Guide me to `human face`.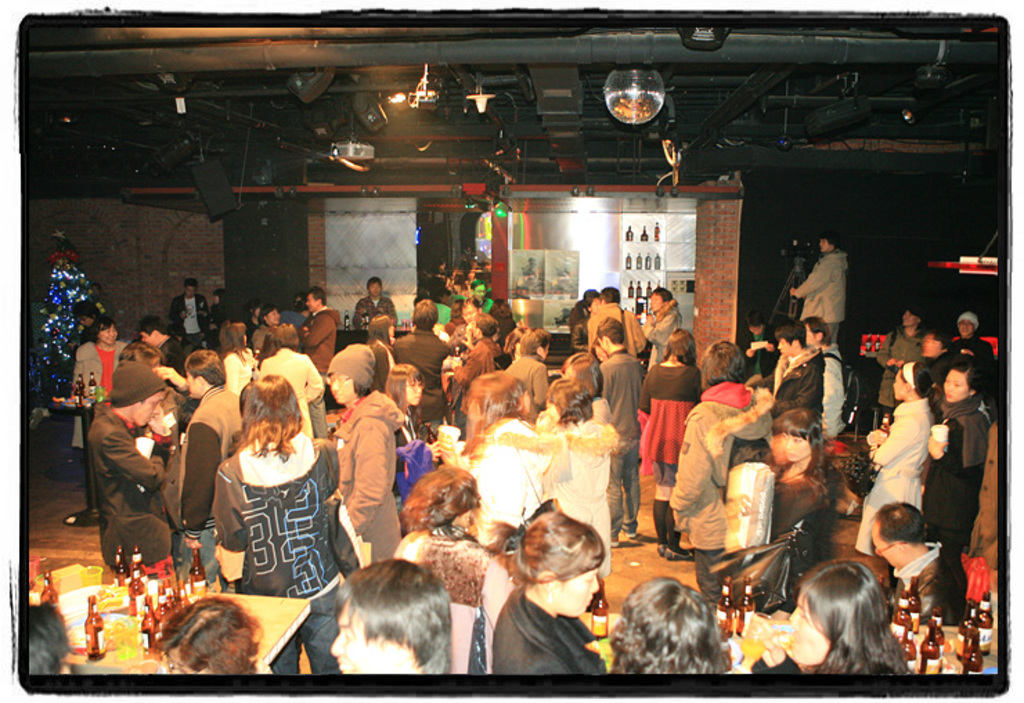
Guidance: [x1=935, y1=364, x2=971, y2=405].
